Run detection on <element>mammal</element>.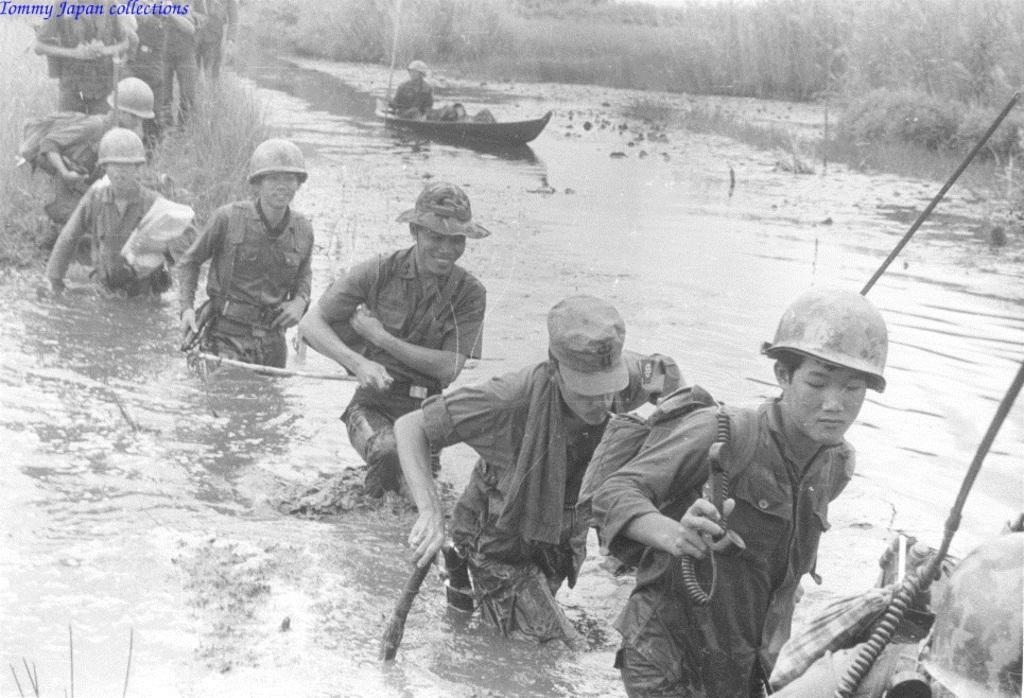
Result: <region>50, 121, 183, 287</region>.
